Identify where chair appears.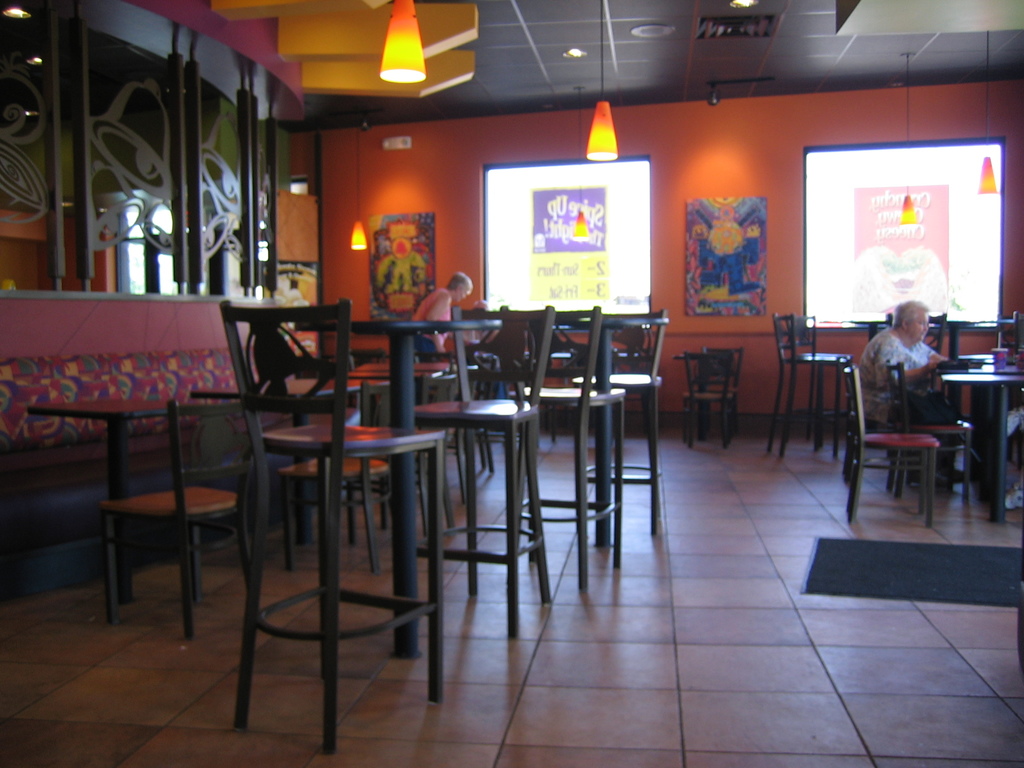
Appears at [700,344,745,442].
